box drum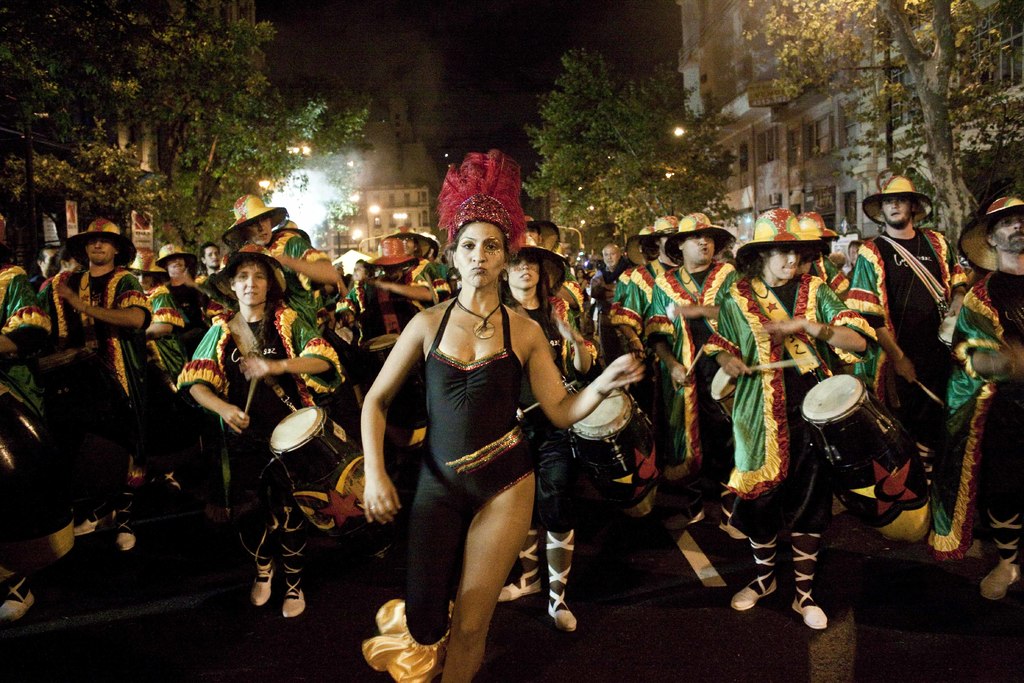
{"left": 801, "top": 375, "right": 934, "bottom": 547}
